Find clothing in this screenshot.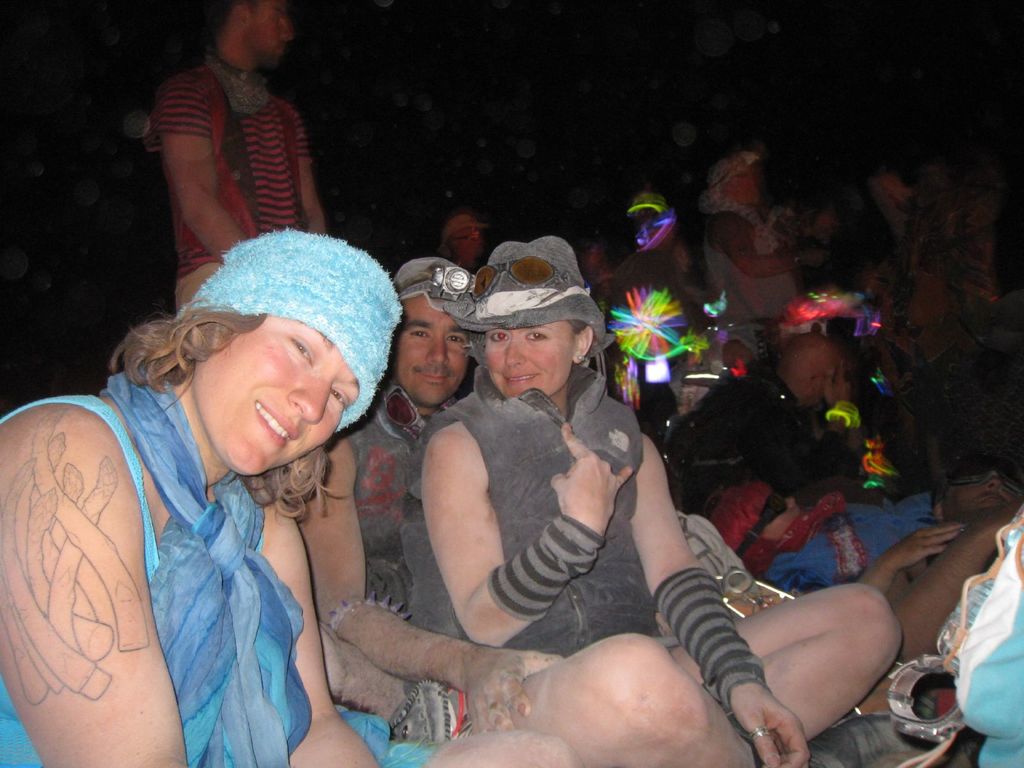
The bounding box for clothing is bbox(340, 387, 430, 621).
